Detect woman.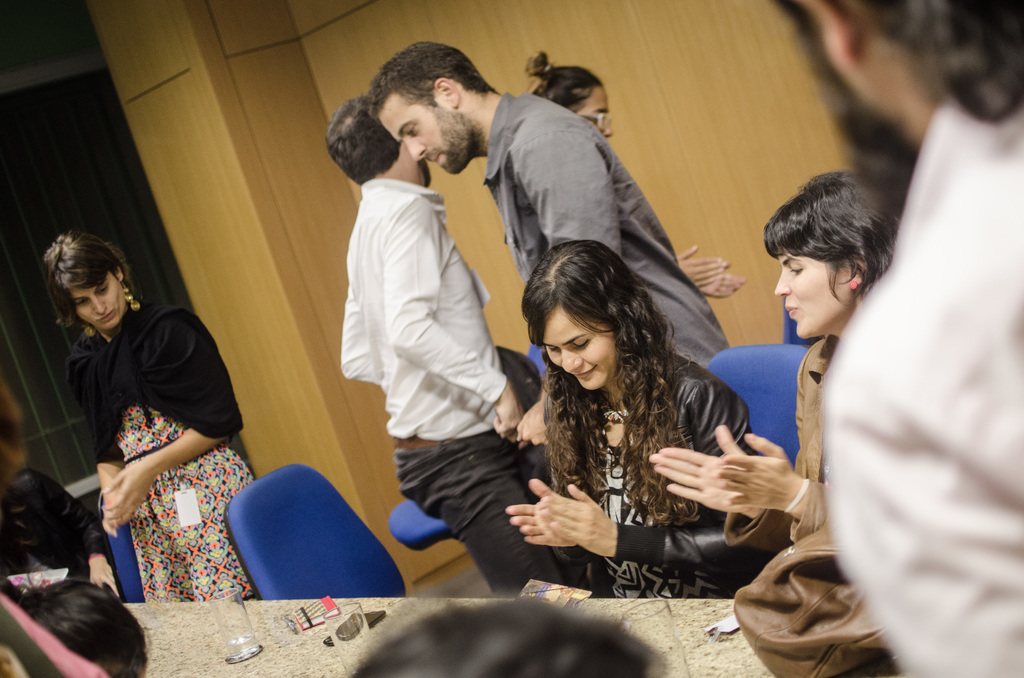
Detected at rect(40, 231, 257, 599).
